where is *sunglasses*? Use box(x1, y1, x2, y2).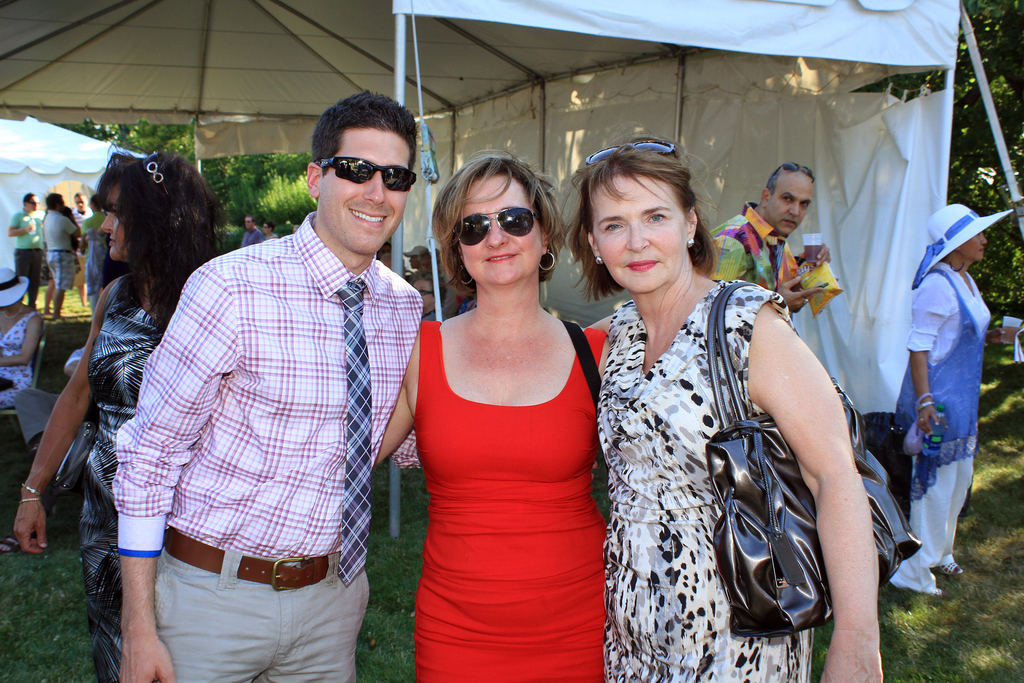
box(586, 140, 673, 162).
